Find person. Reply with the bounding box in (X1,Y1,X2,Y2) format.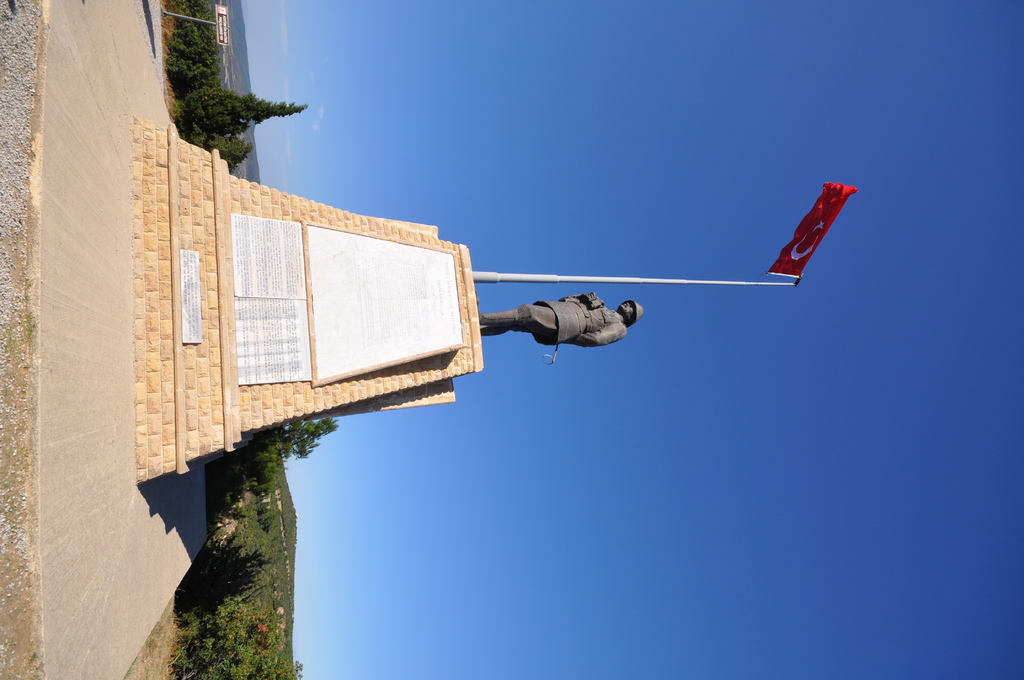
(481,291,643,345).
